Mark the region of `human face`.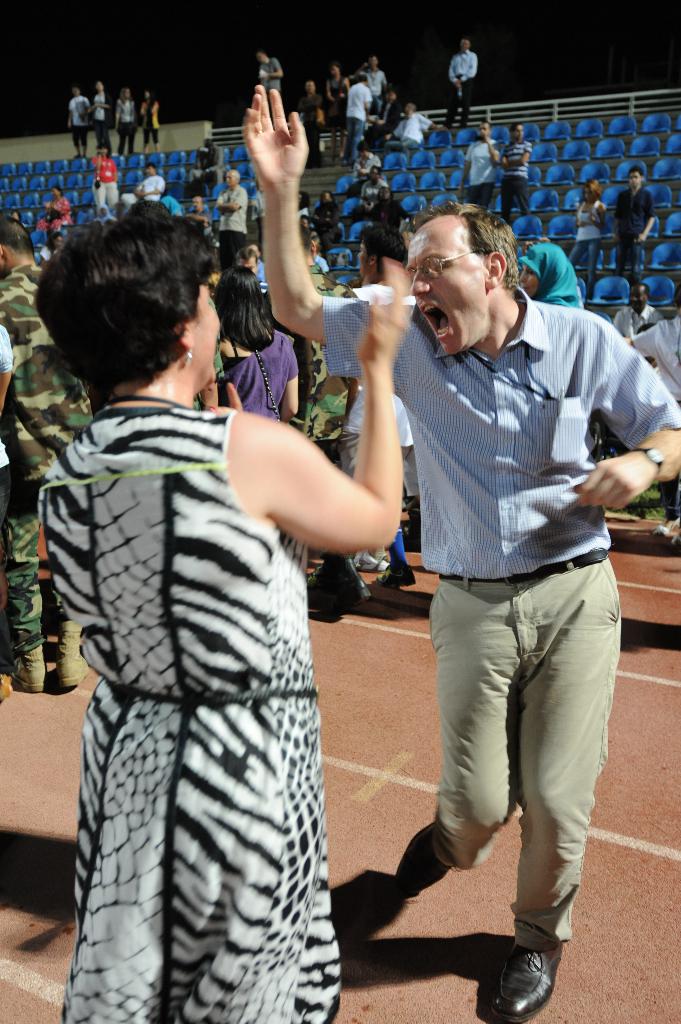
Region: pyautogui.locateOnScreen(192, 273, 232, 388).
